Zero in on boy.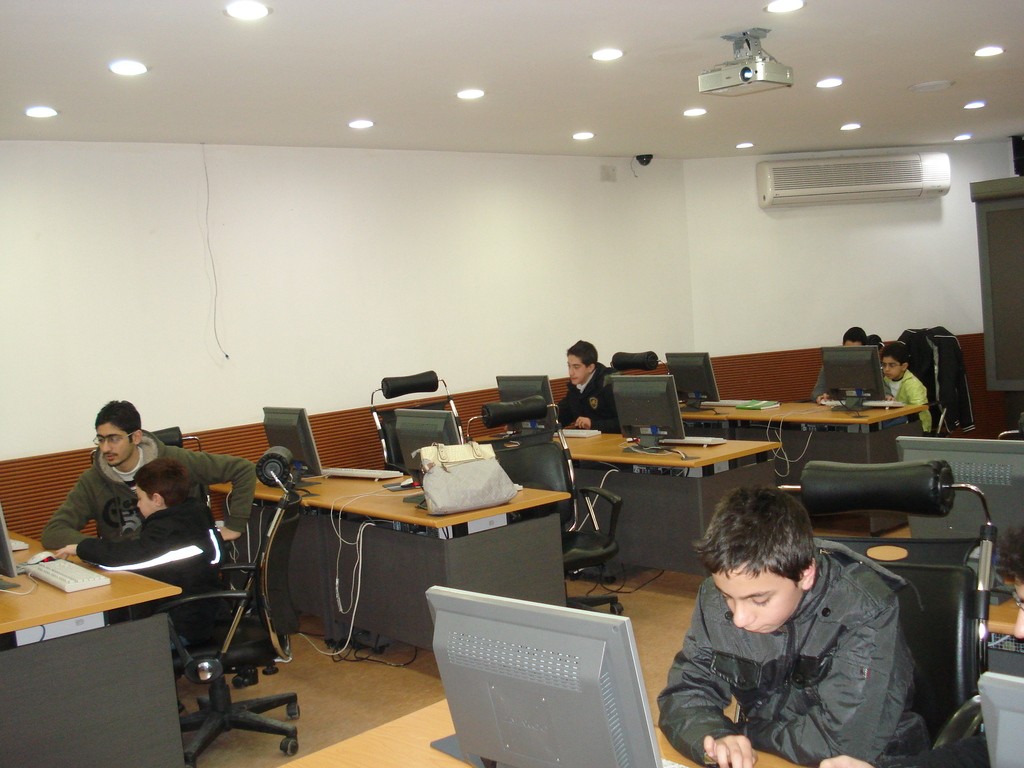
Zeroed in: locate(558, 341, 621, 448).
